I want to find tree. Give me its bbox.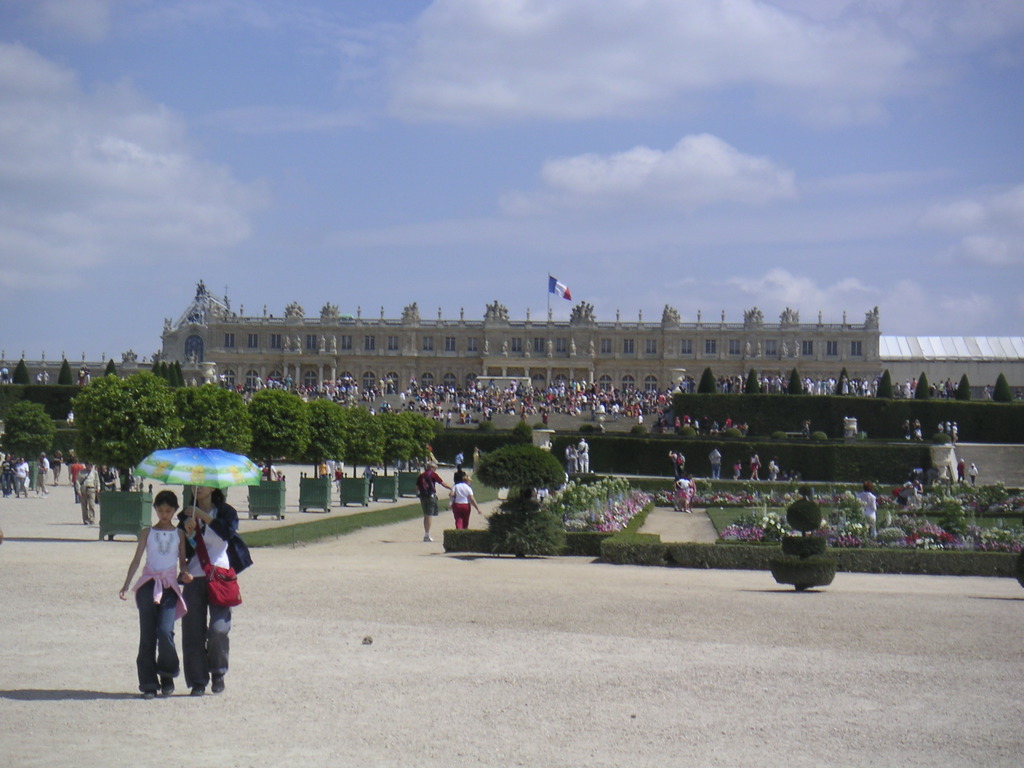
55/358/75/387.
